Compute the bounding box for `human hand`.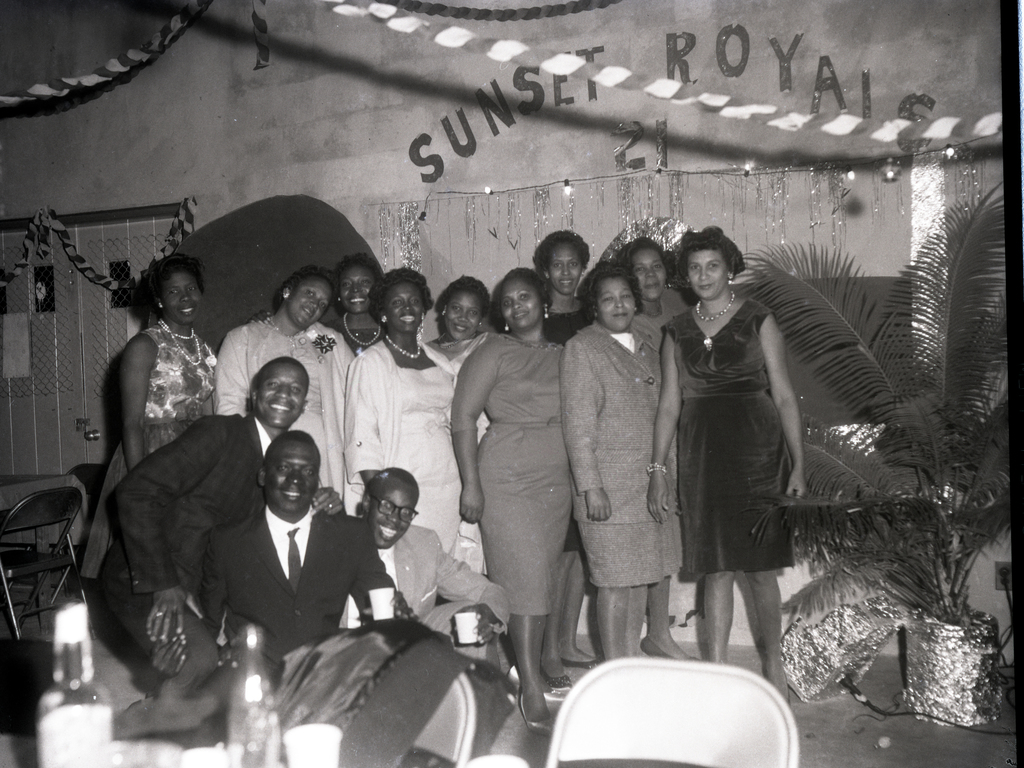
(x1=646, y1=468, x2=671, y2=526).
